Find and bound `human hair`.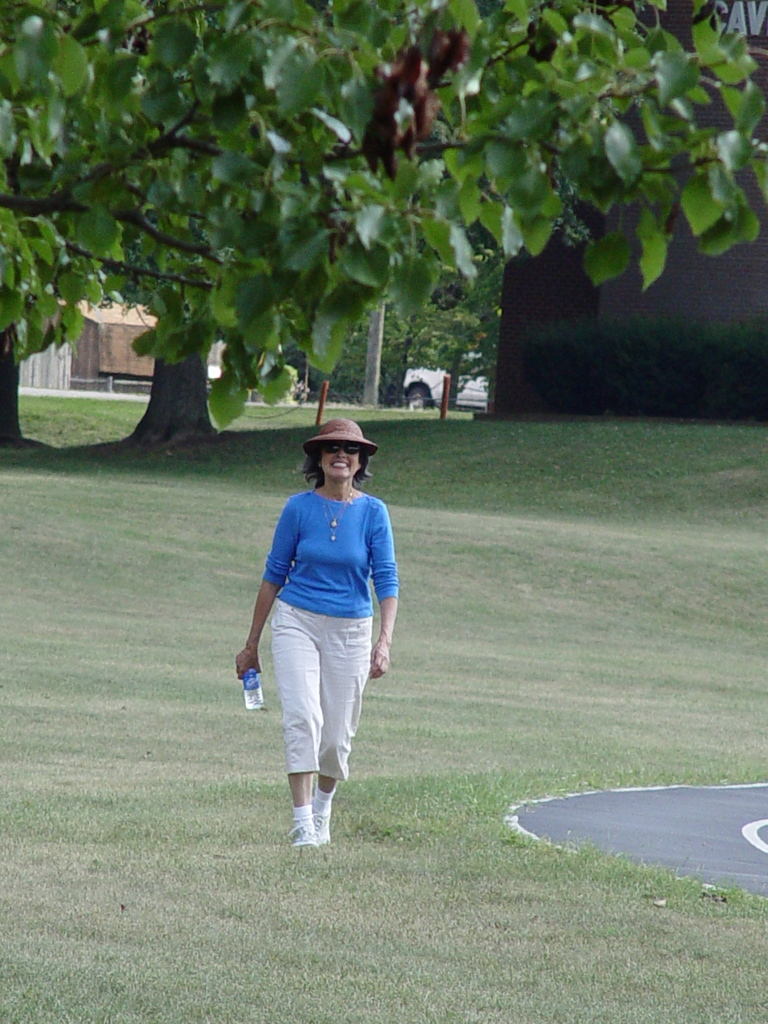
Bound: 297 435 372 496.
